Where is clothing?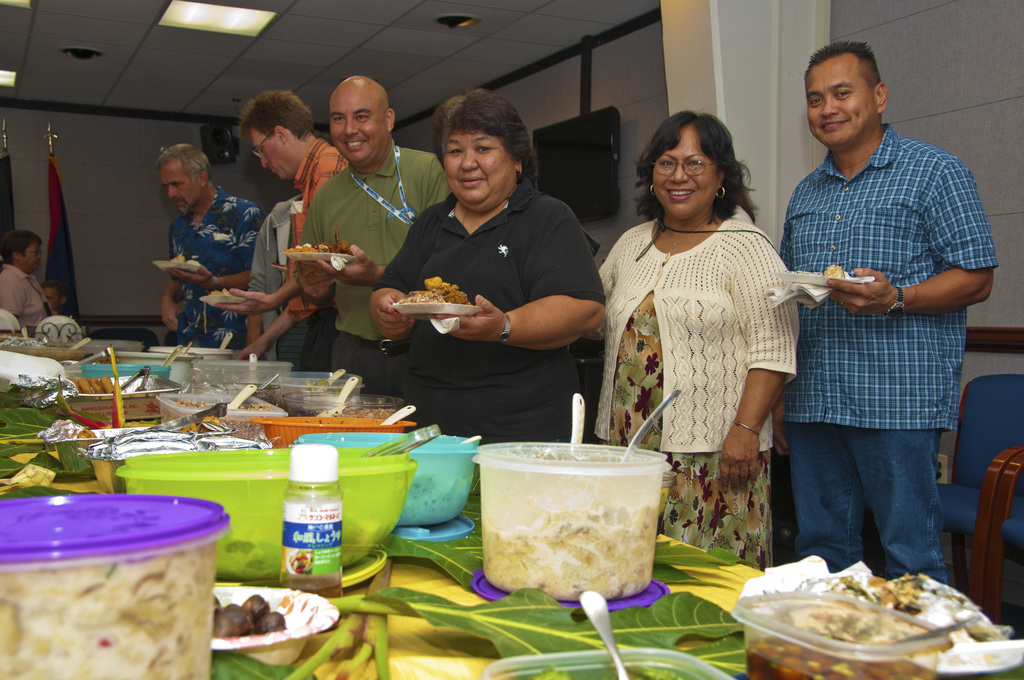
detection(248, 197, 308, 353).
